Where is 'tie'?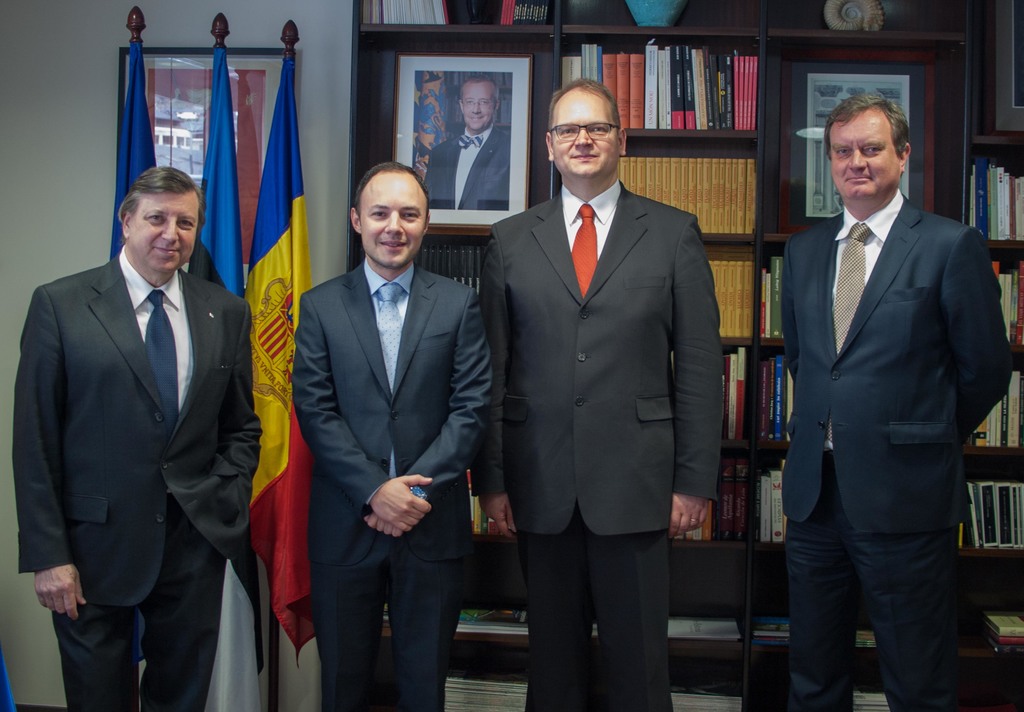
Rect(458, 133, 483, 149).
